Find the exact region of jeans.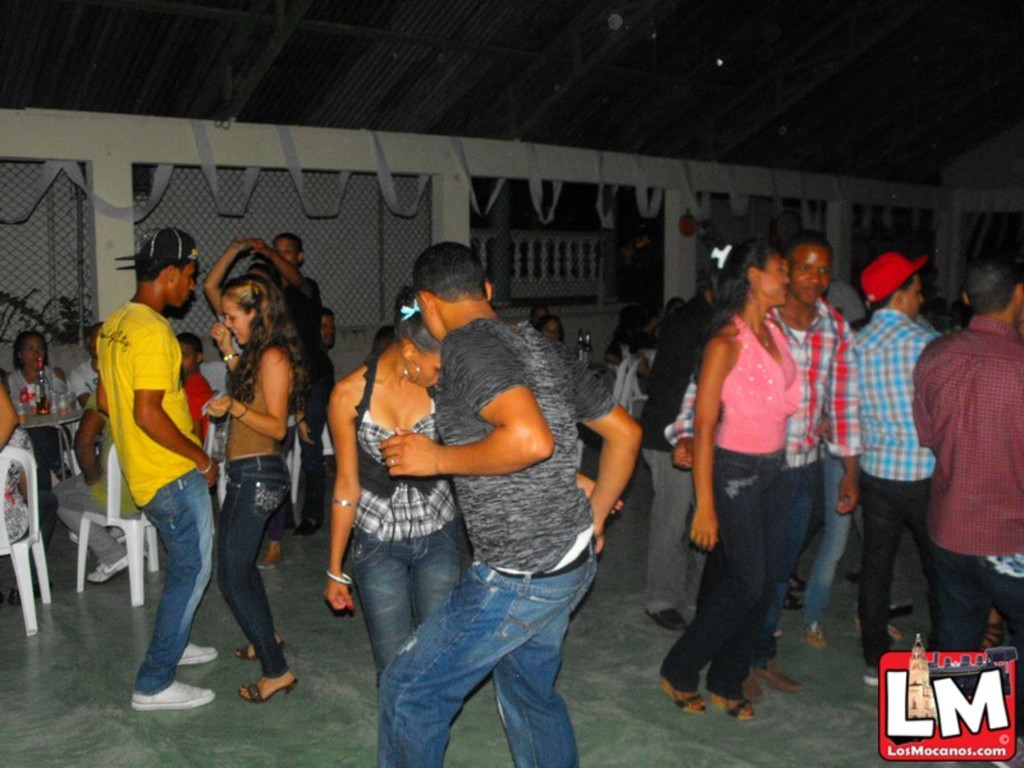
Exact region: x1=804 y1=451 x2=863 y2=622.
